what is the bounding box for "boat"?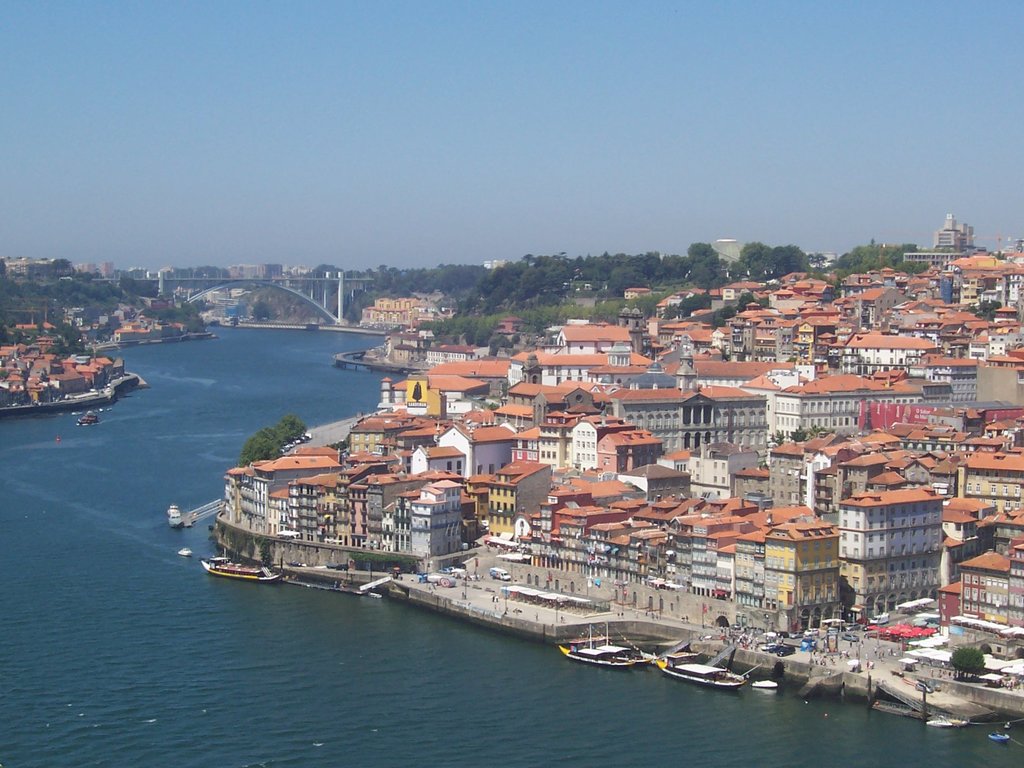
x1=986 y1=721 x2=1021 y2=745.
